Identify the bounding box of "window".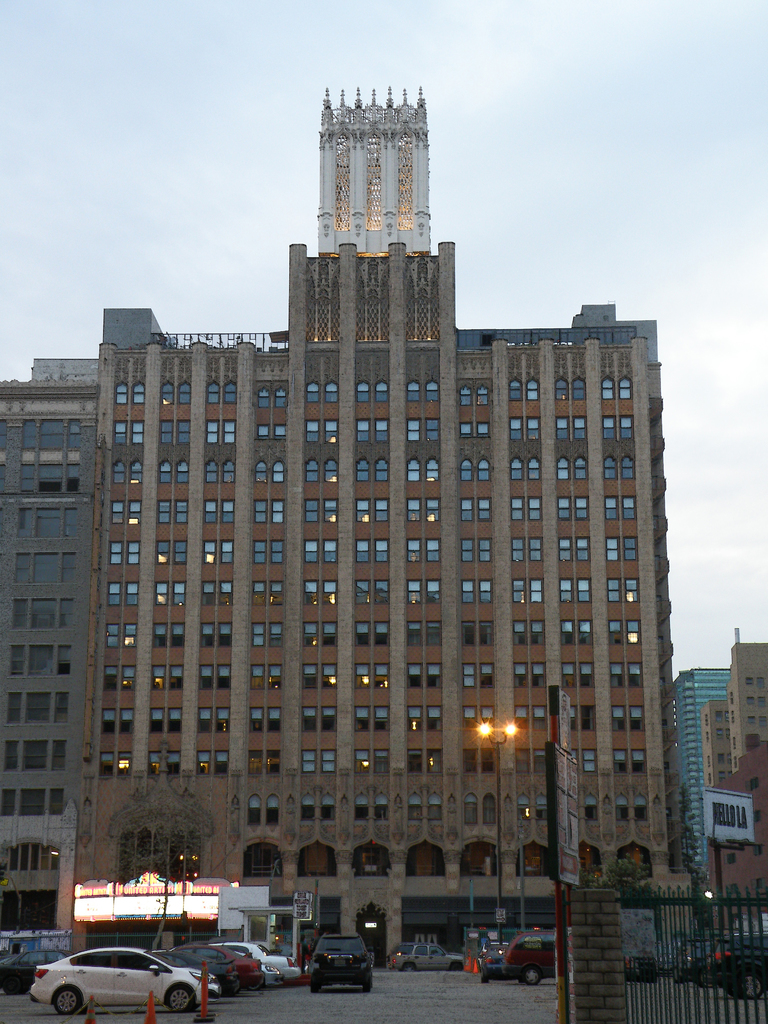
x1=567, y1=376, x2=584, y2=403.
